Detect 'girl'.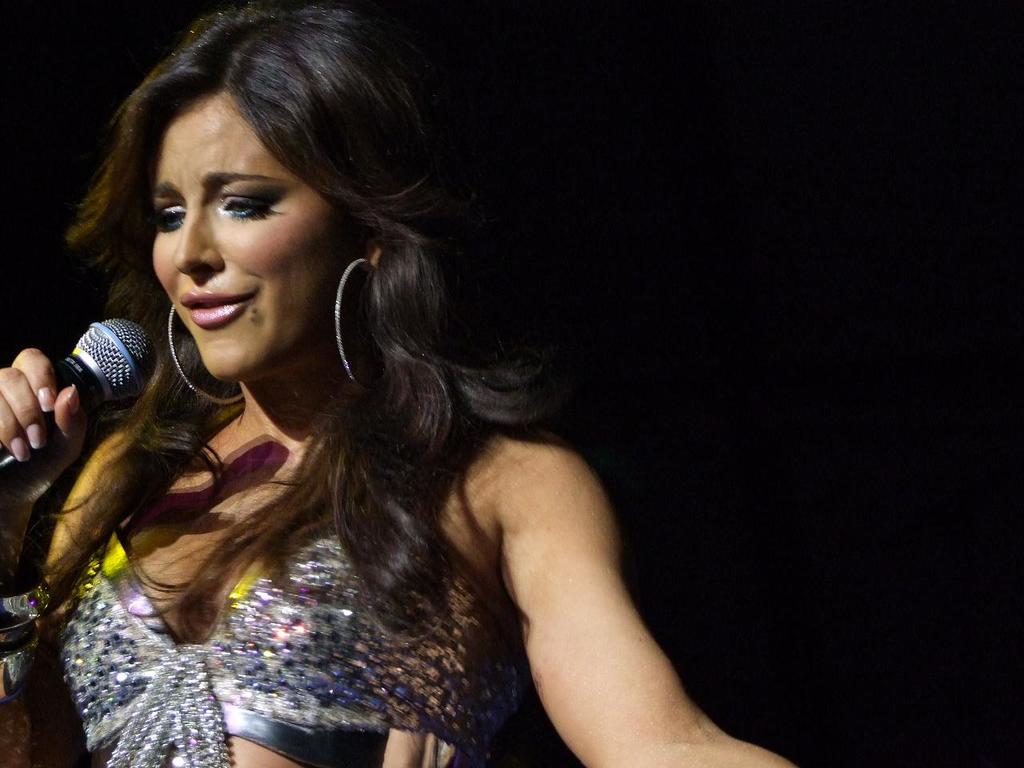
Detected at rect(0, 0, 807, 767).
